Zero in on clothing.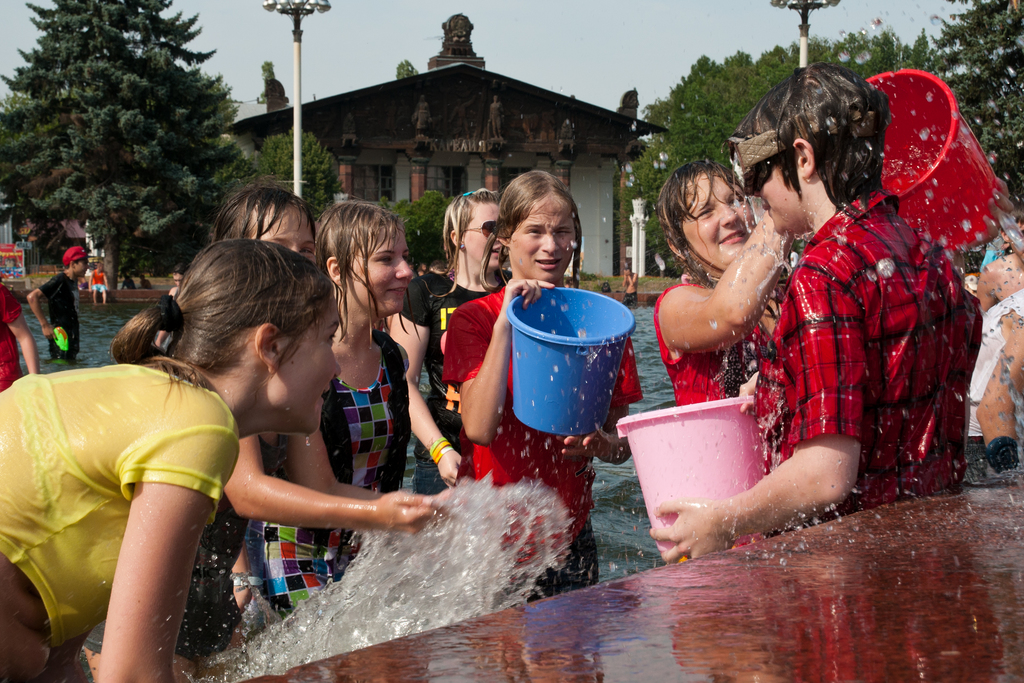
Zeroed in: <region>242, 329, 413, 620</region>.
